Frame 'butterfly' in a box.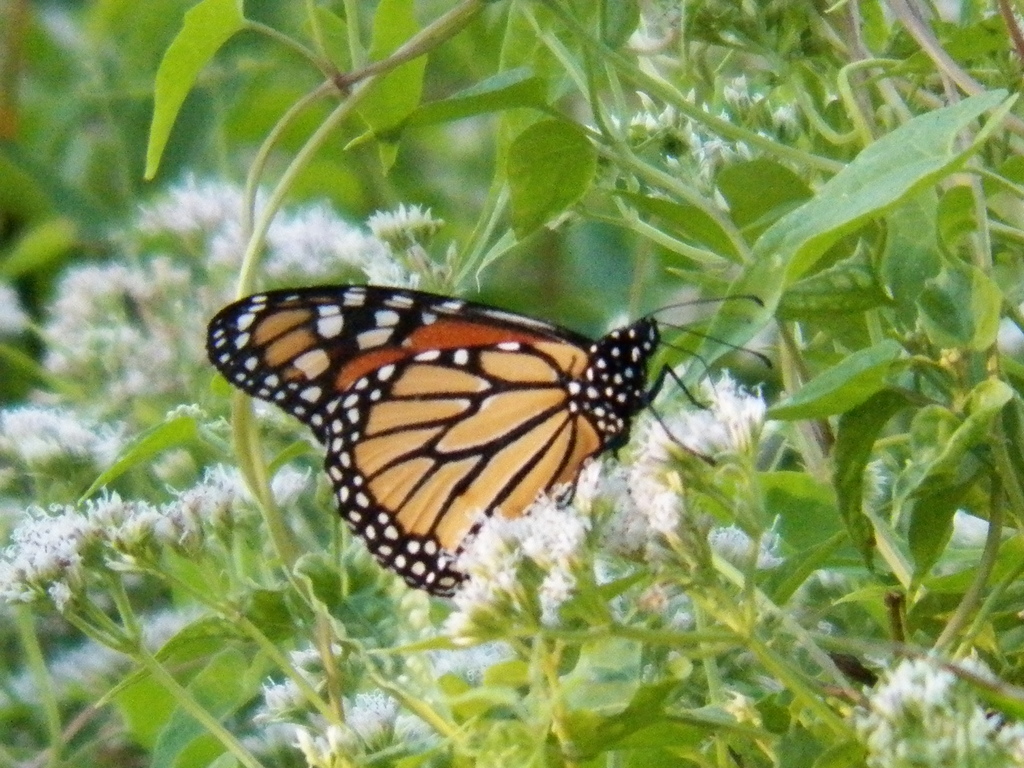
bbox(207, 283, 774, 597).
